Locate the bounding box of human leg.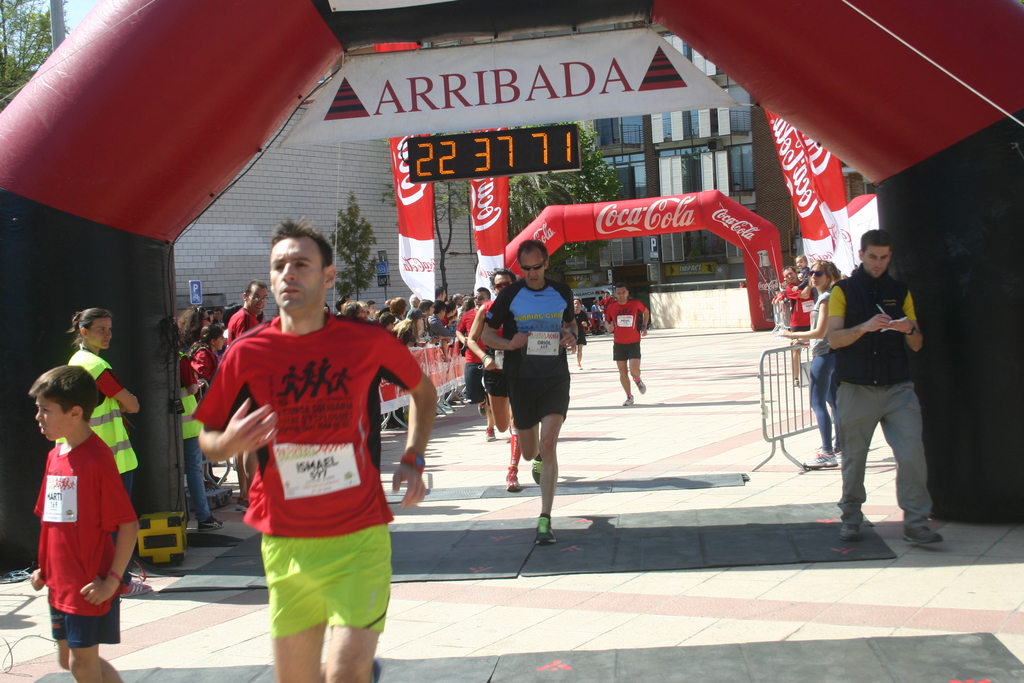
Bounding box: box(868, 375, 945, 544).
